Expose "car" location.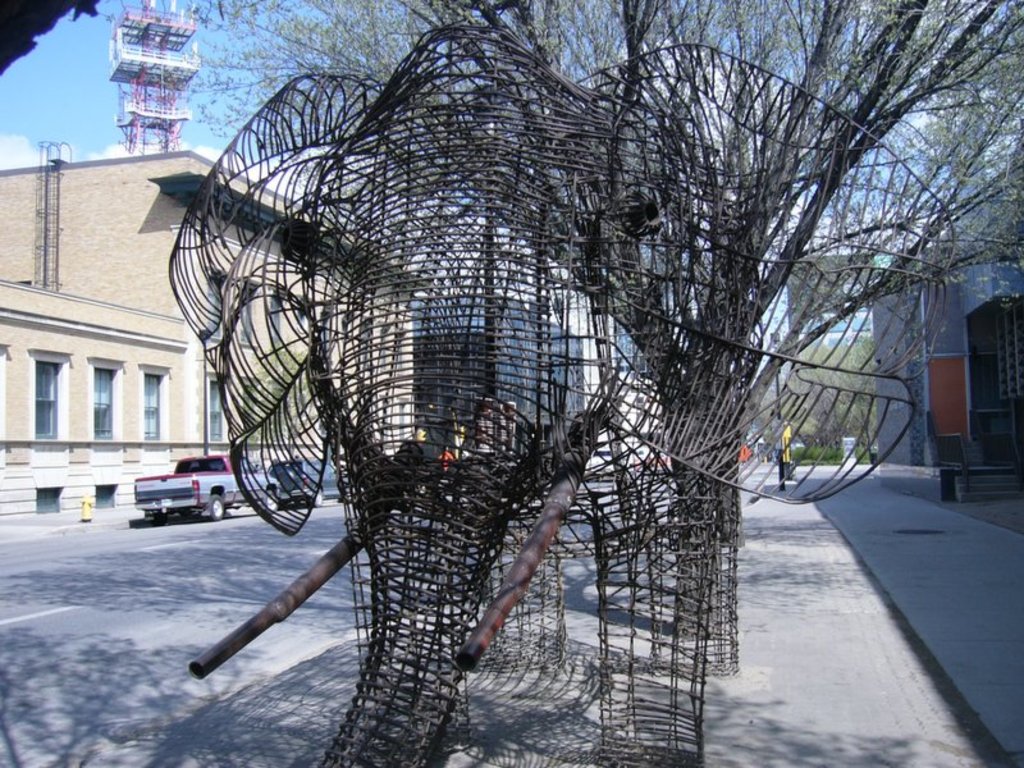
Exposed at {"left": 636, "top": 457, "right": 671, "bottom": 475}.
